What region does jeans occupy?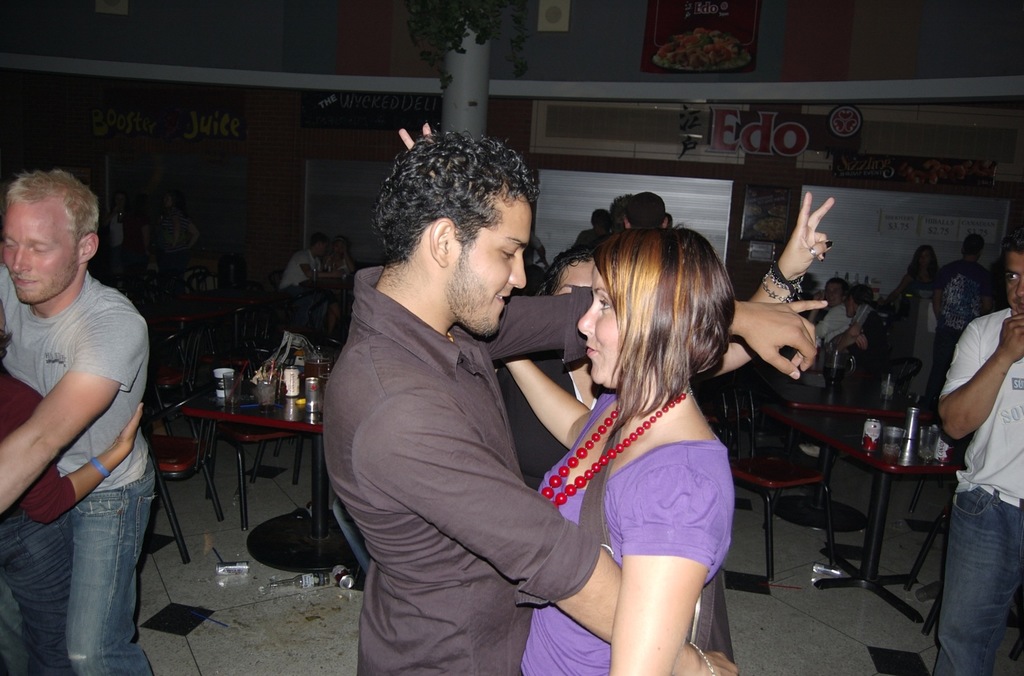
select_region(929, 459, 1019, 675).
